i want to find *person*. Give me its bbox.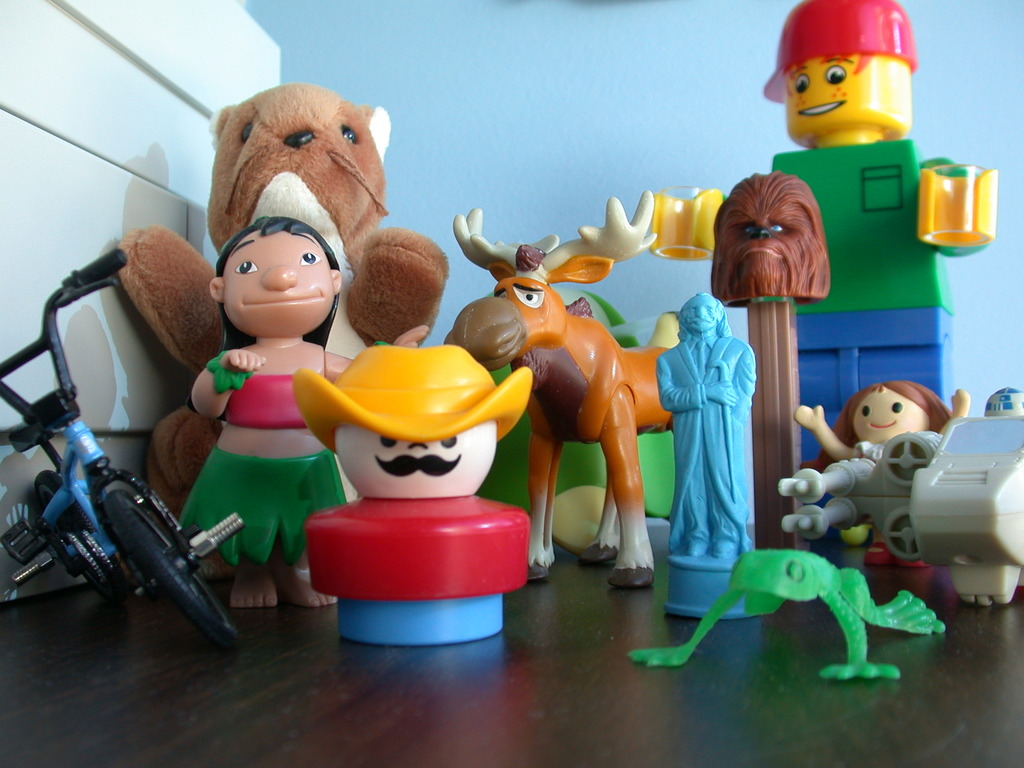
(left=767, top=0, right=1006, bottom=470).
